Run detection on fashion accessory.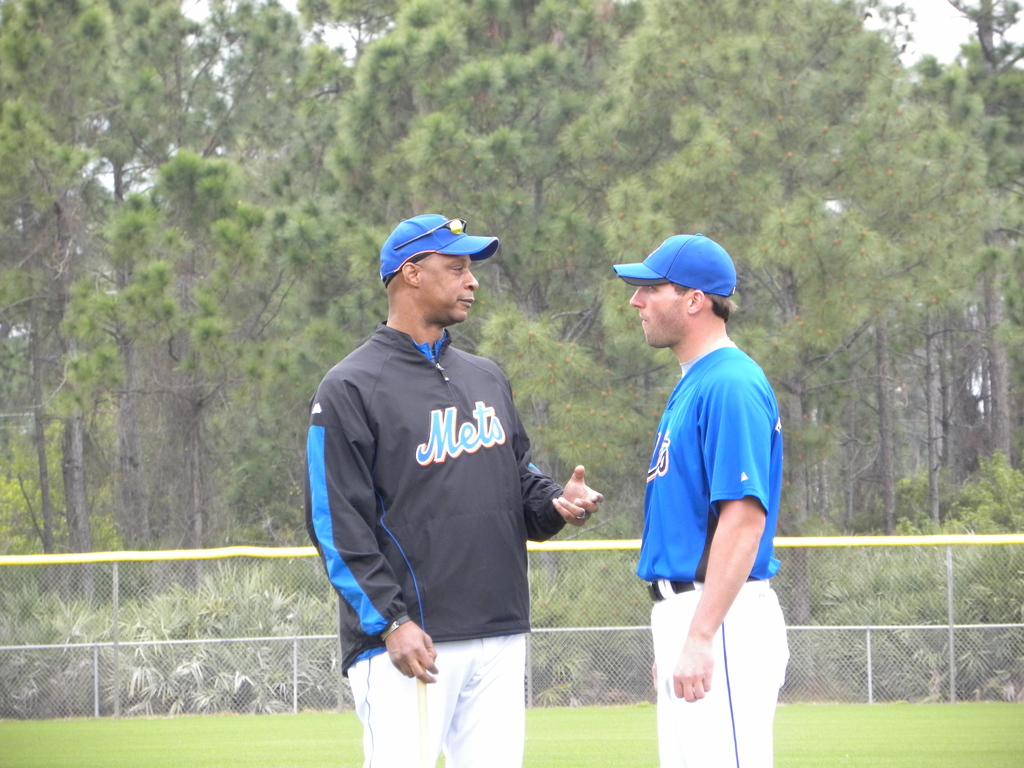
Result: <region>613, 232, 742, 296</region>.
